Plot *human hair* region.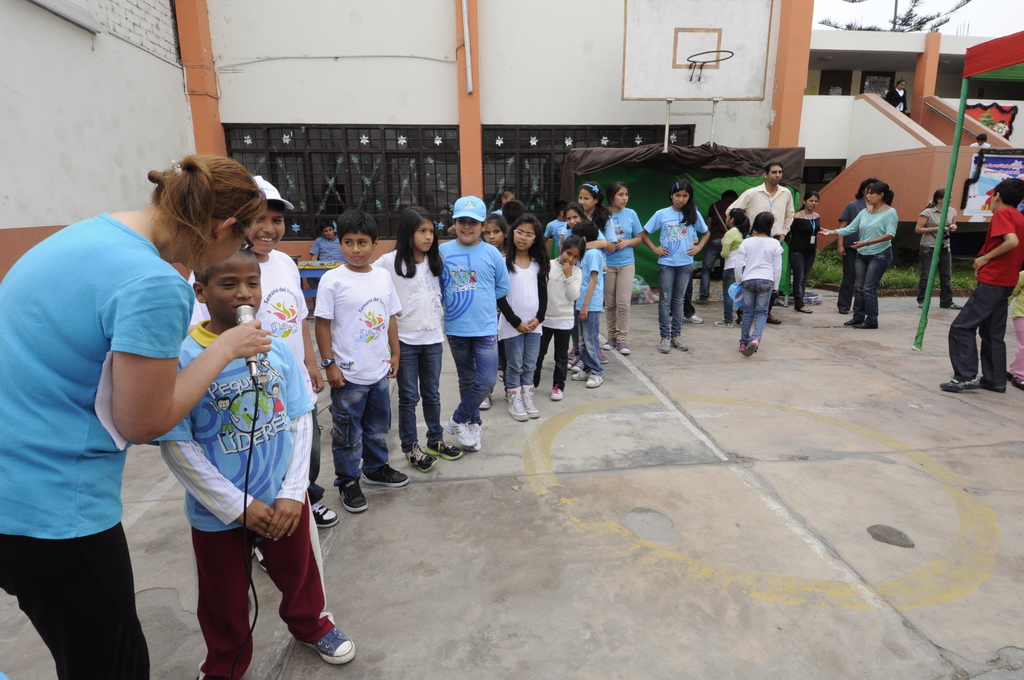
Plotted at x1=503, y1=214, x2=552, y2=287.
